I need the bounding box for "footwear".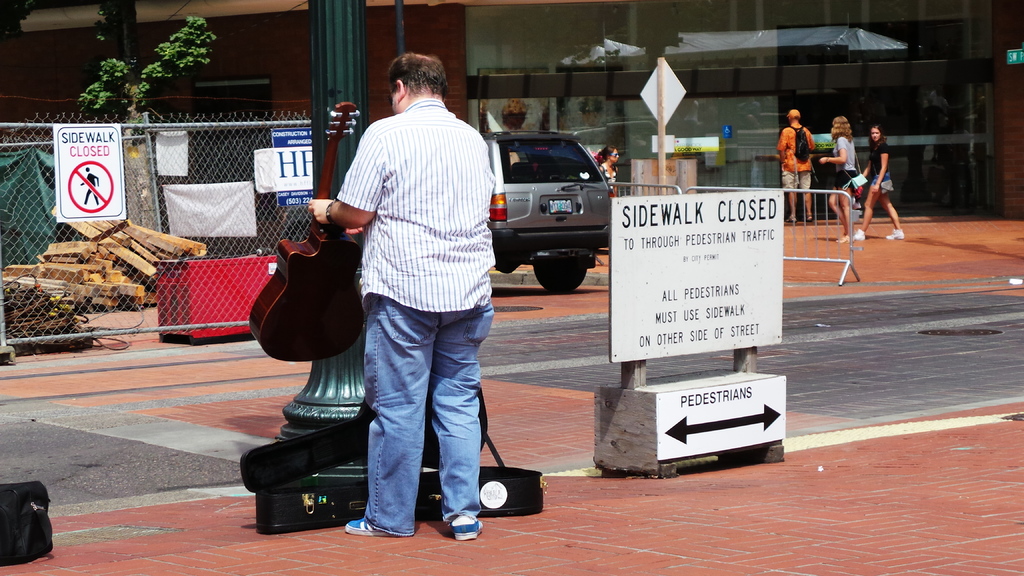
Here it is: crop(349, 519, 385, 540).
